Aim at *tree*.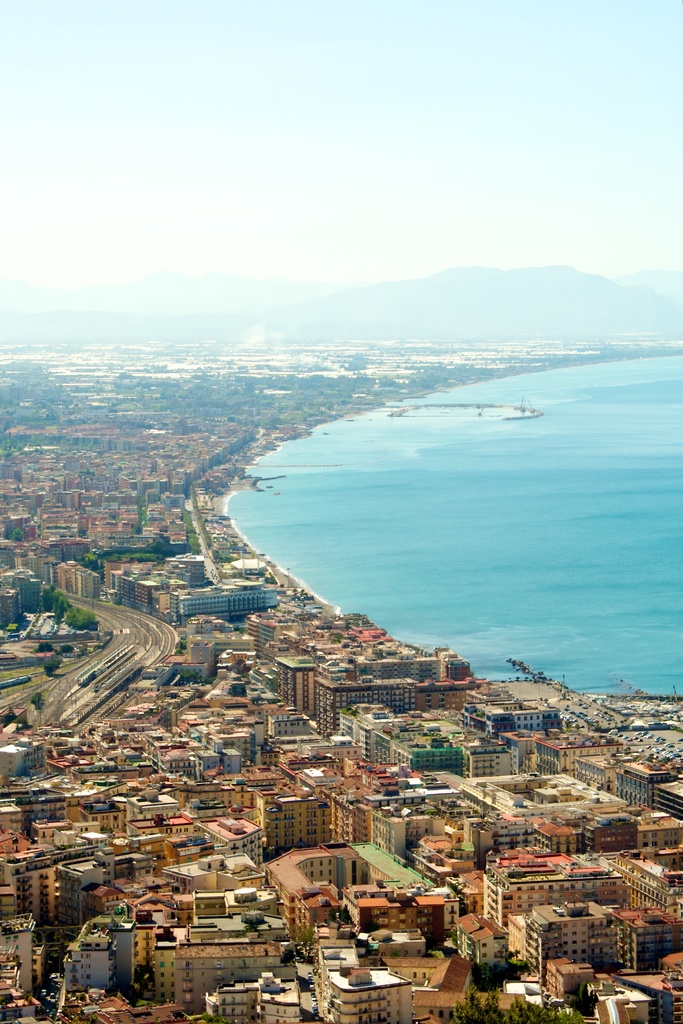
Aimed at x1=58, y1=645, x2=77, y2=655.
